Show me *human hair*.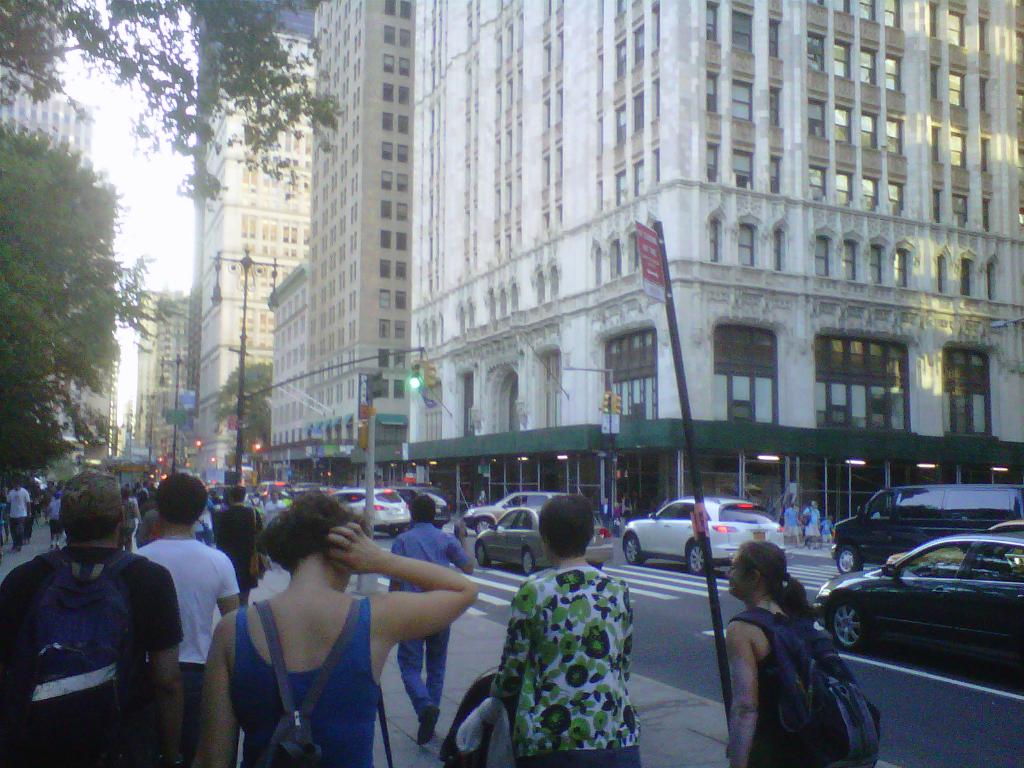
*human hair* is here: <bbox>65, 514, 118, 552</bbox>.
